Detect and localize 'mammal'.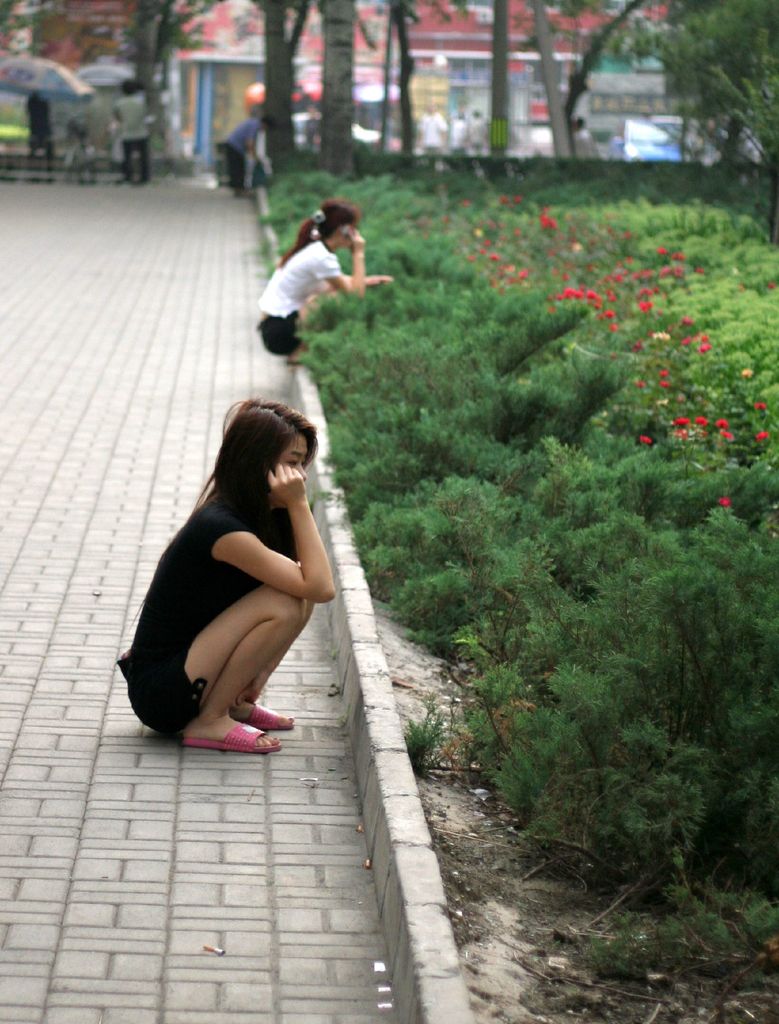
Localized at select_region(22, 90, 60, 165).
